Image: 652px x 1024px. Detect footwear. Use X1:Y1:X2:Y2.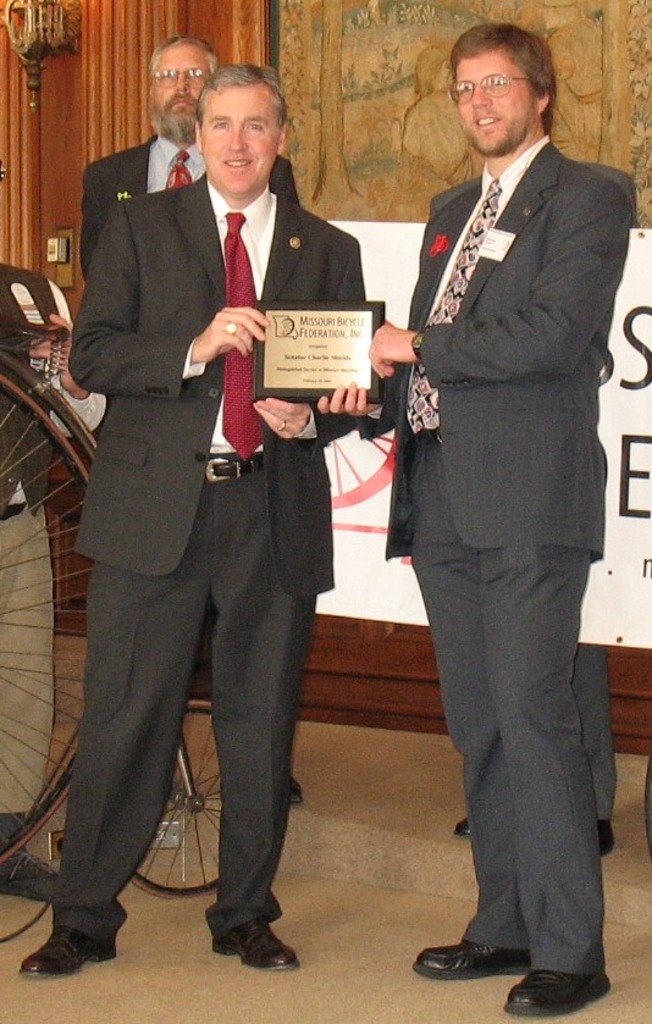
452:814:468:838.
